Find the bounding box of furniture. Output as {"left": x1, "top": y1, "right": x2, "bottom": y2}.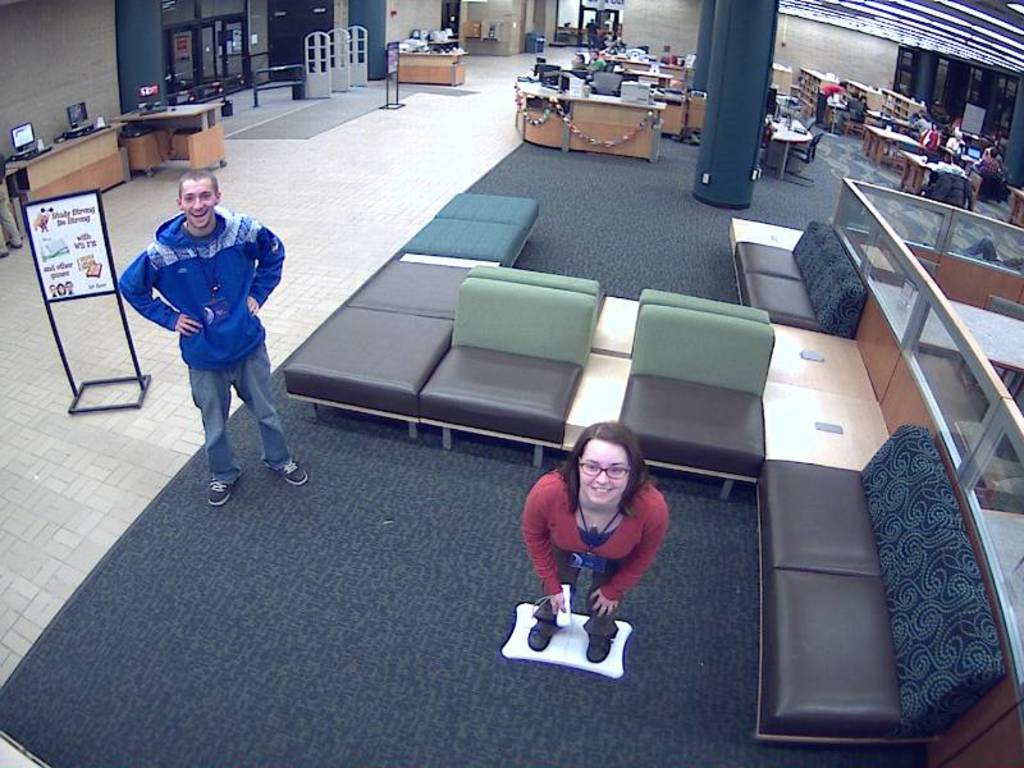
{"left": 799, "top": 70, "right": 842, "bottom": 125}.
